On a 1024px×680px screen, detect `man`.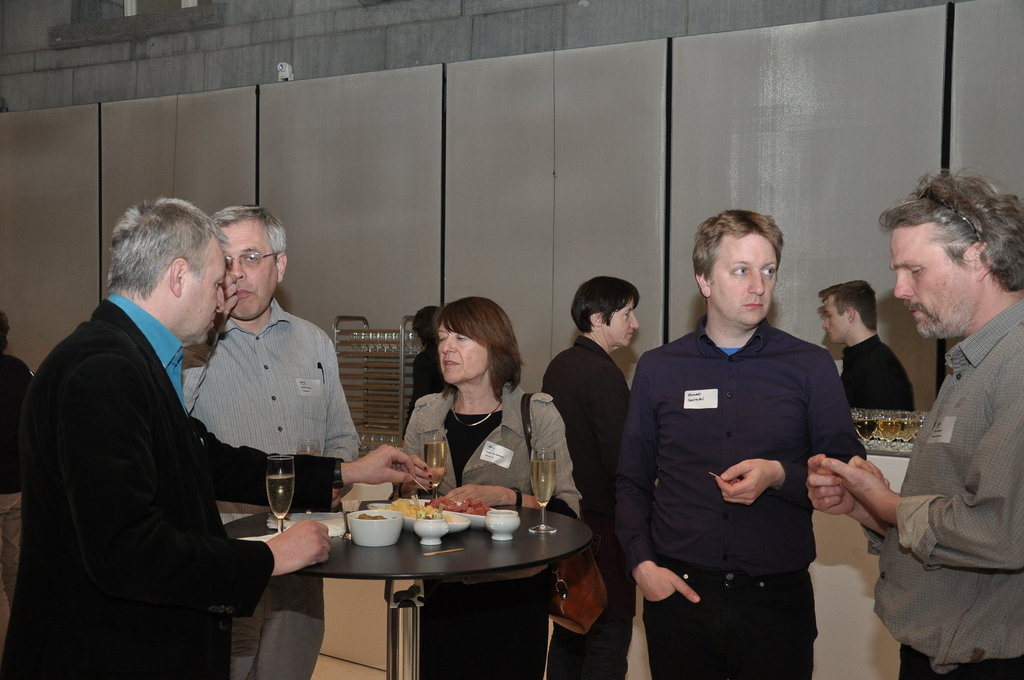
l=803, t=164, r=1023, b=679.
